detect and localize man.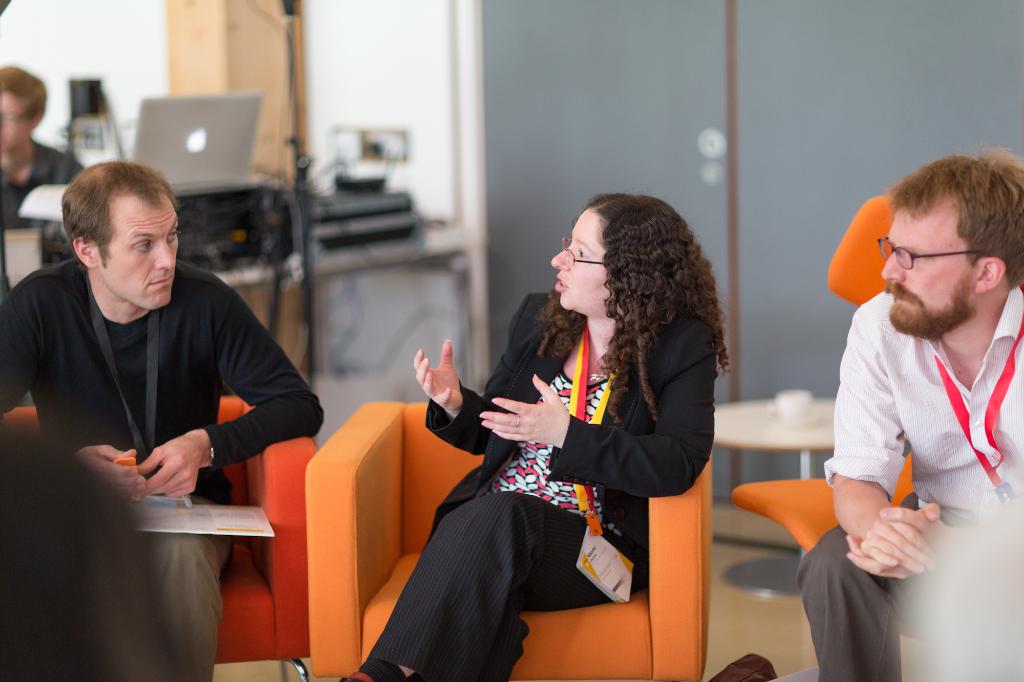
Localized at bbox=[0, 61, 92, 225].
